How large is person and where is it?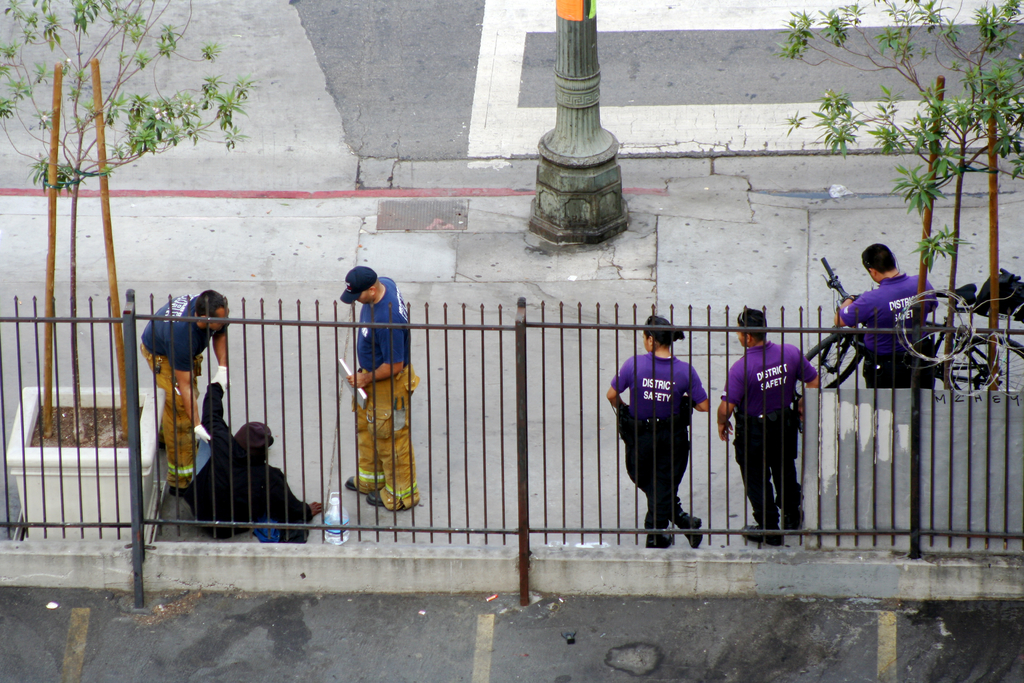
Bounding box: BBox(612, 314, 713, 552).
